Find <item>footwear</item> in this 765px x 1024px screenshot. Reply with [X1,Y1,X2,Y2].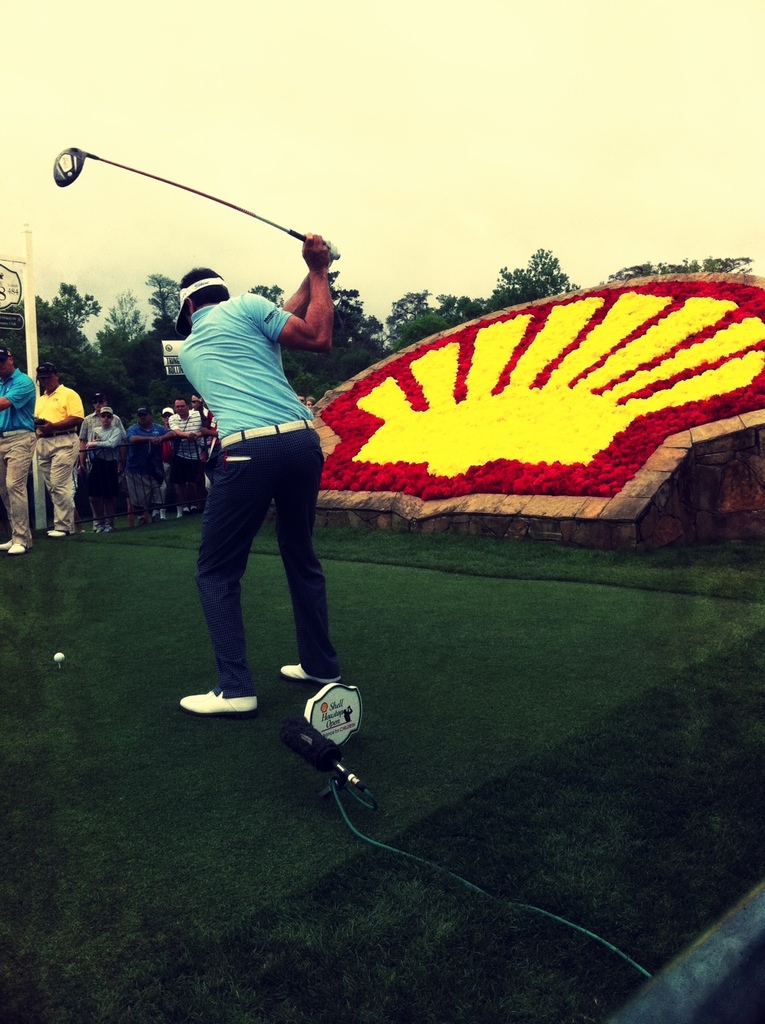
[279,660,341,681].
